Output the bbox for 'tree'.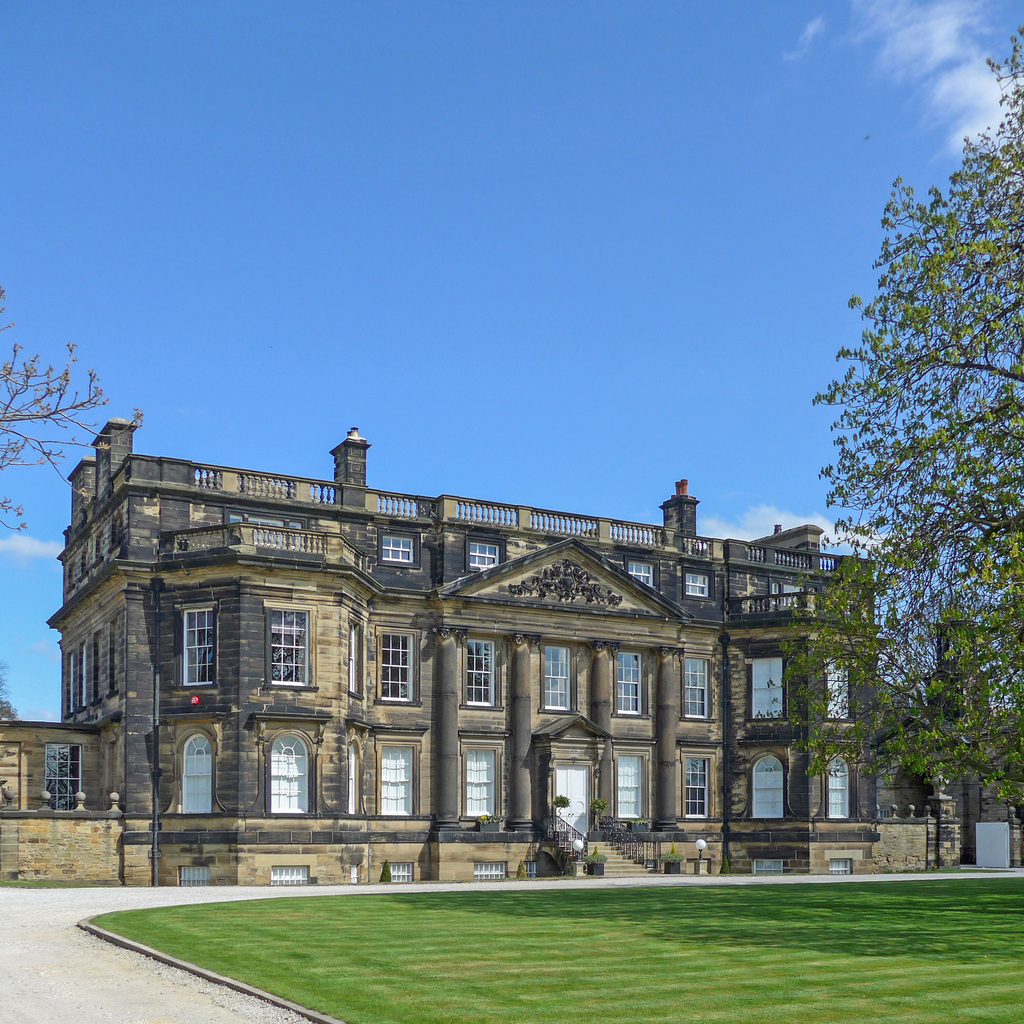
box(0, 274, 149, 533).
